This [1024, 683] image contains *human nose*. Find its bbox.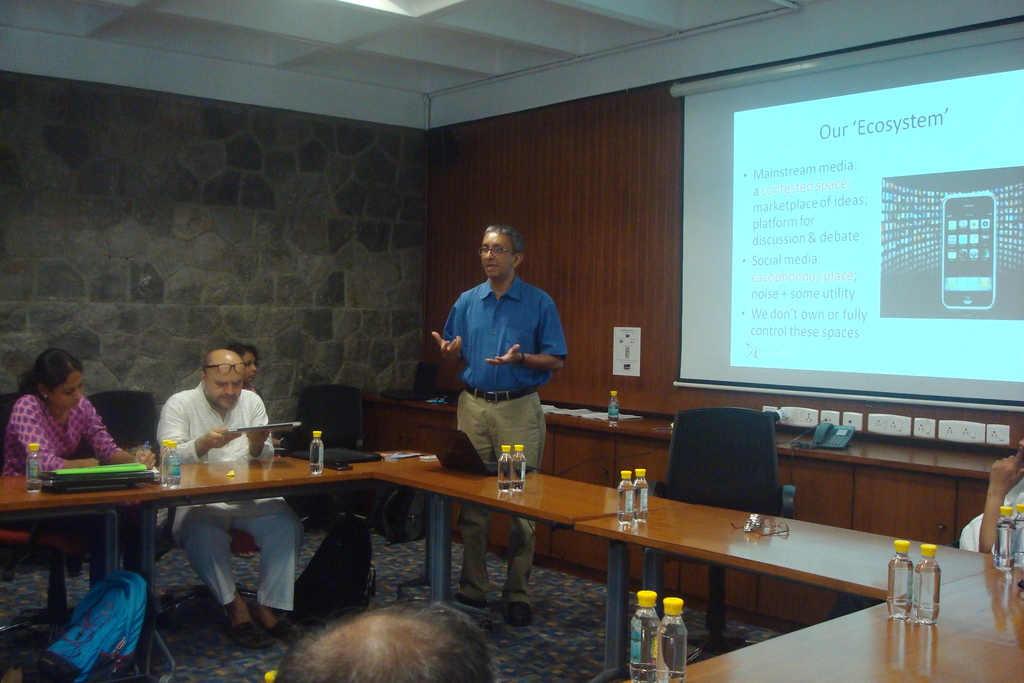
box=[251, 365, 259, 373].
